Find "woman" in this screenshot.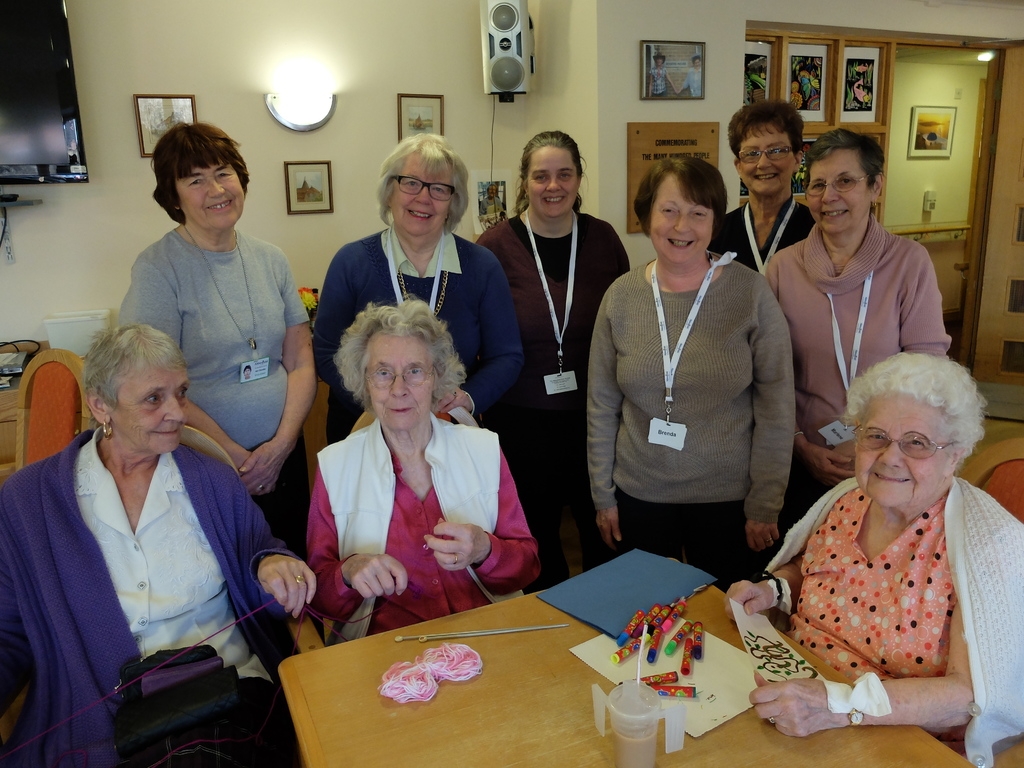
The bounding box for "woman" is bbox(761, 127, 961, 527).
